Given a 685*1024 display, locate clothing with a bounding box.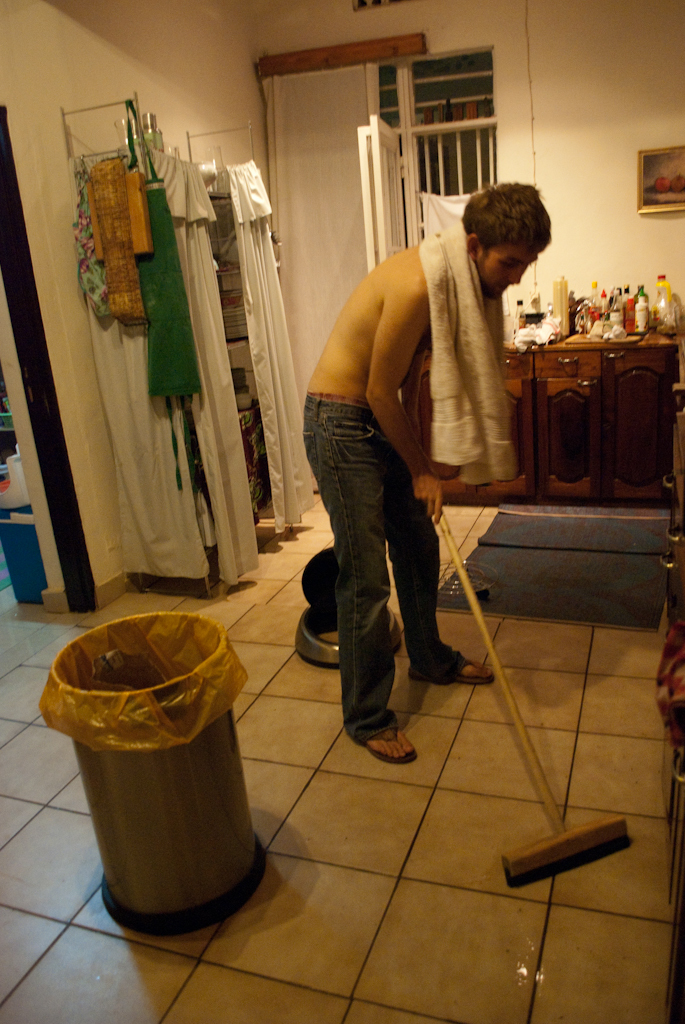
Located: {"left": 301, "top": 394, "right": 465, "bottom": 737}.
